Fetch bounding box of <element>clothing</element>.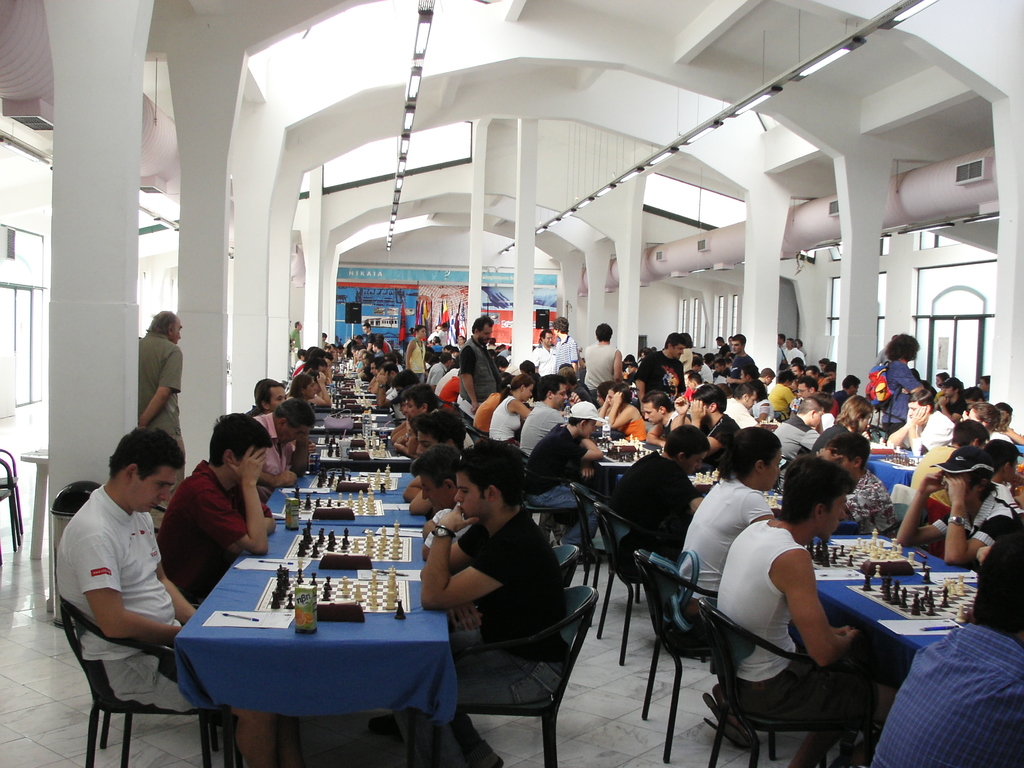
Bbox: (291, 328, 303, 348).
